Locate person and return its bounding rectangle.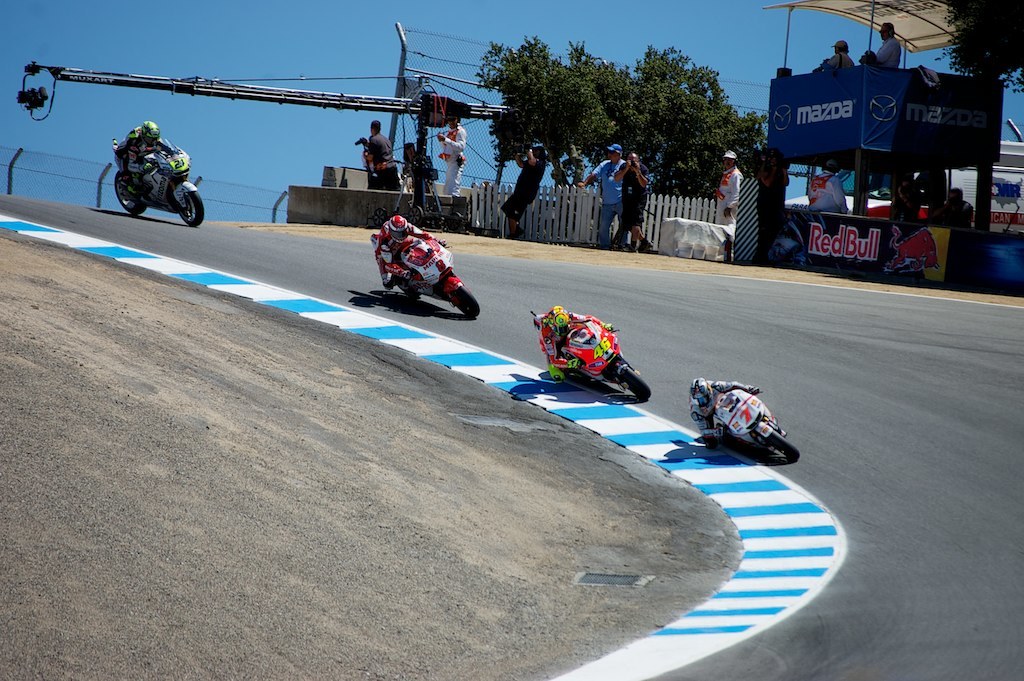
locate(817, 40, 853, 68).
